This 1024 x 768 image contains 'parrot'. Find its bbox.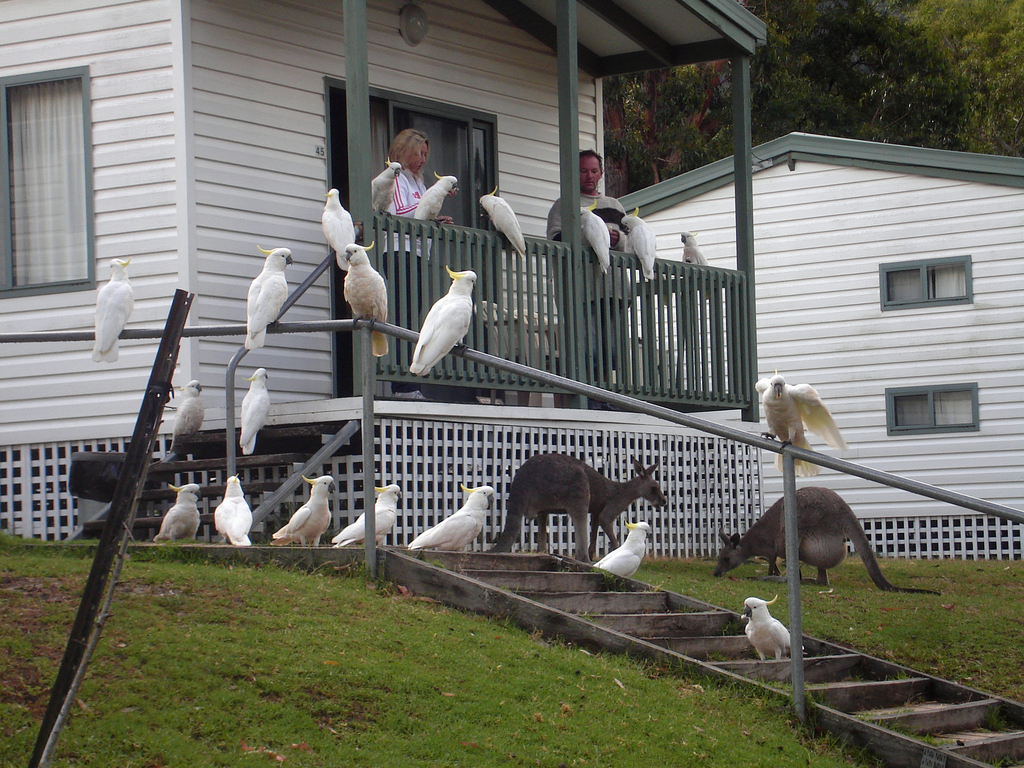
<box>593,520,651,577</box>.
